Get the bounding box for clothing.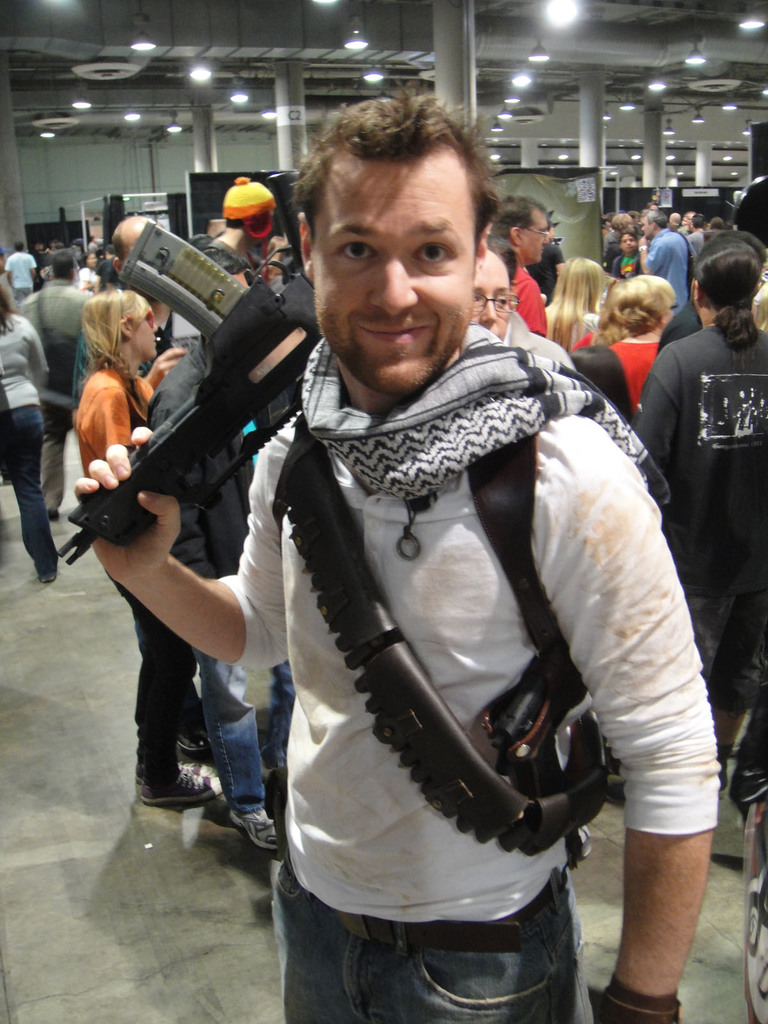
region(596, 334, 663, 411).
